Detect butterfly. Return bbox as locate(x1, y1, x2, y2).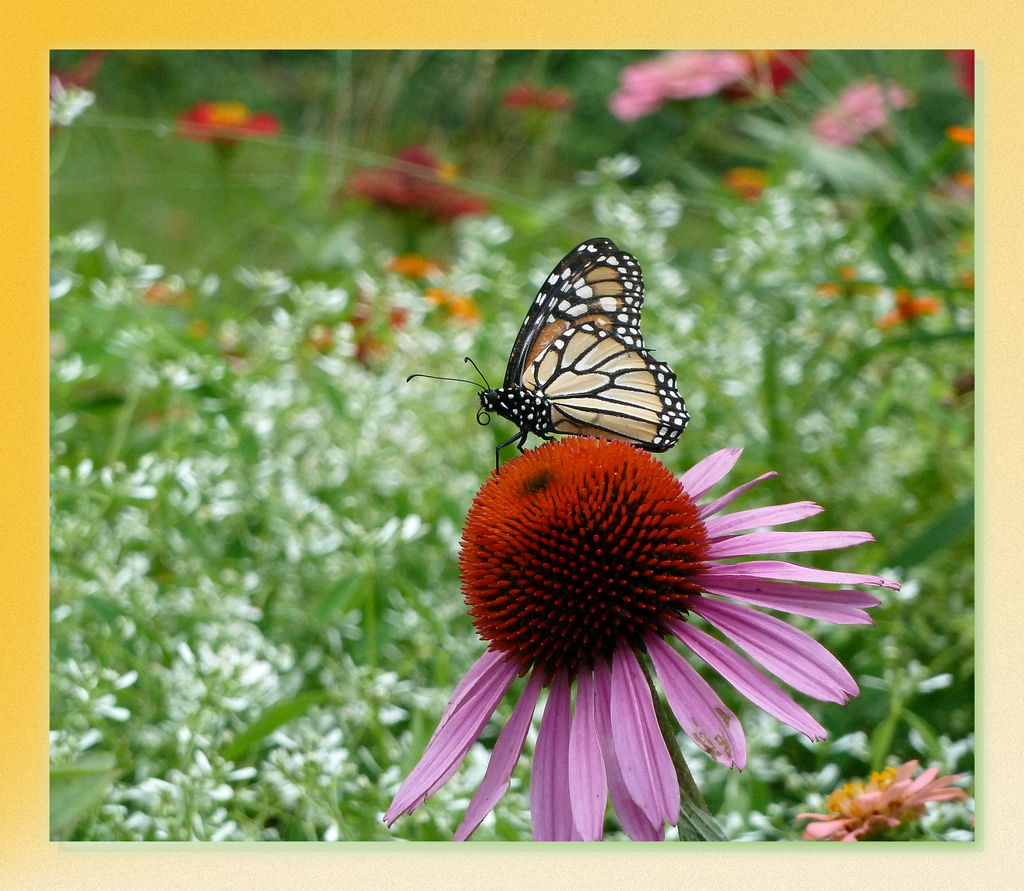
locate(424, 240, 689, 477).
